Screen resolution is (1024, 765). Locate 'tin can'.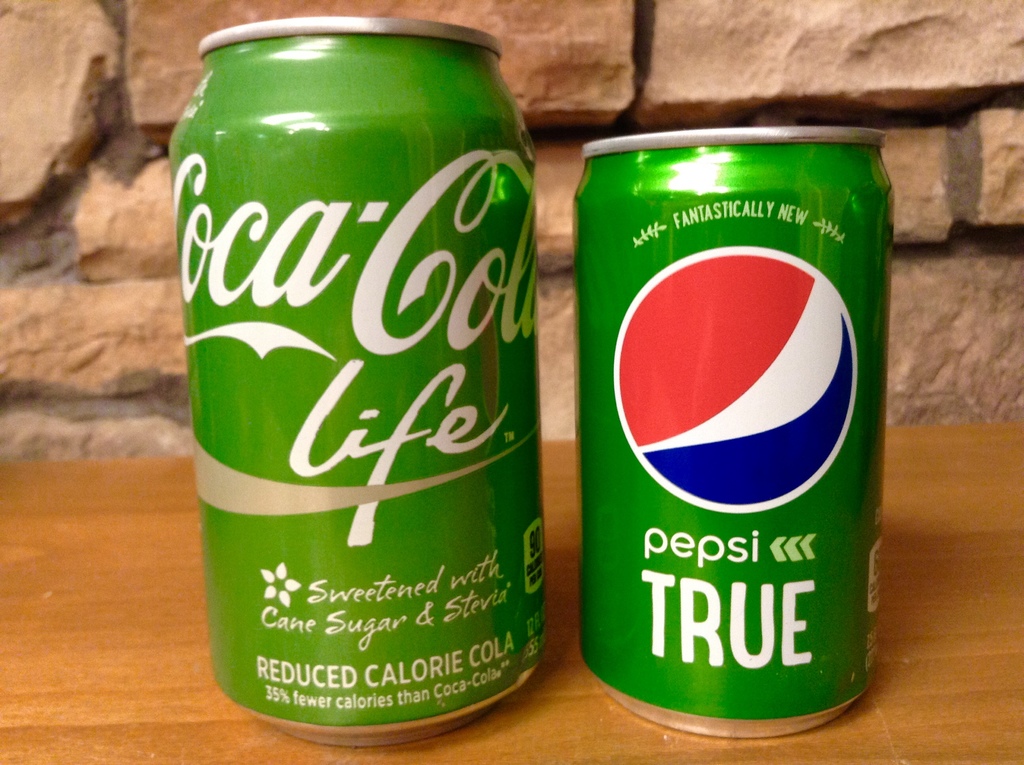
[left=569, top=125, right=895, bottom=736].
